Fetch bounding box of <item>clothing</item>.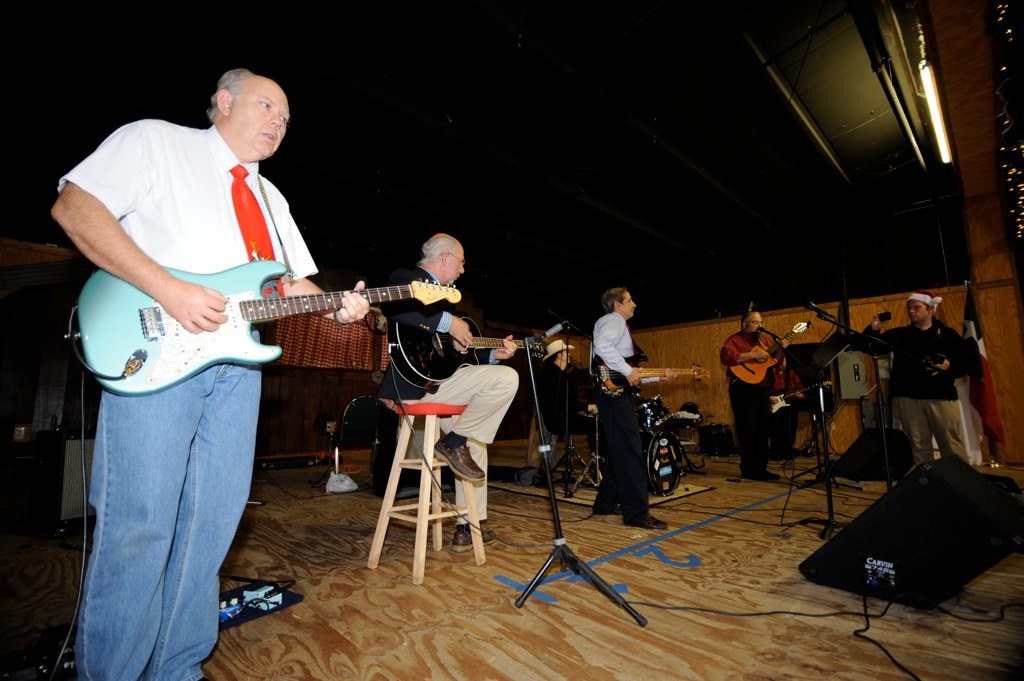
Bbox: box(57, 116, 320, 680).
